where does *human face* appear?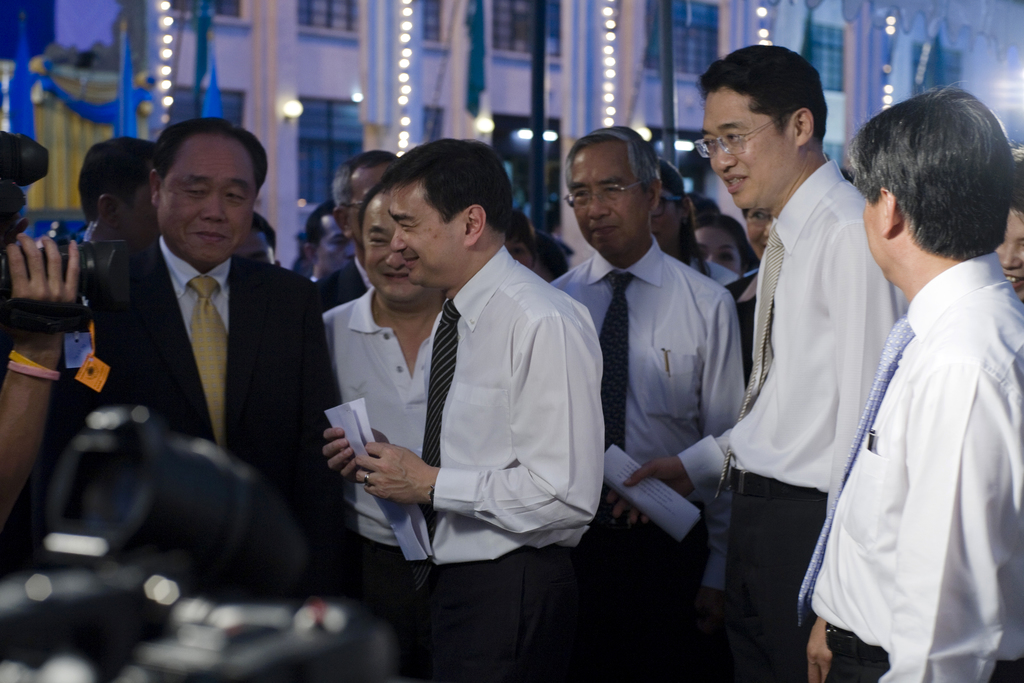
Appears at rect(564, 146, 645, 260).
